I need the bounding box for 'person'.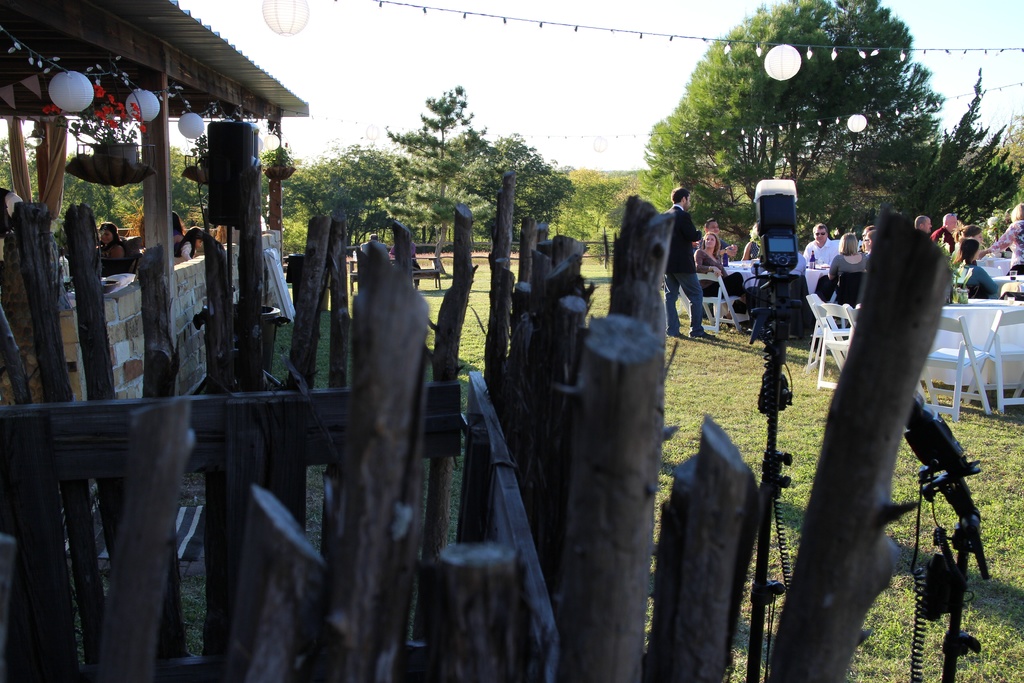
Here it is: <bbox>954, 239, 1001, 305</bbox>.
